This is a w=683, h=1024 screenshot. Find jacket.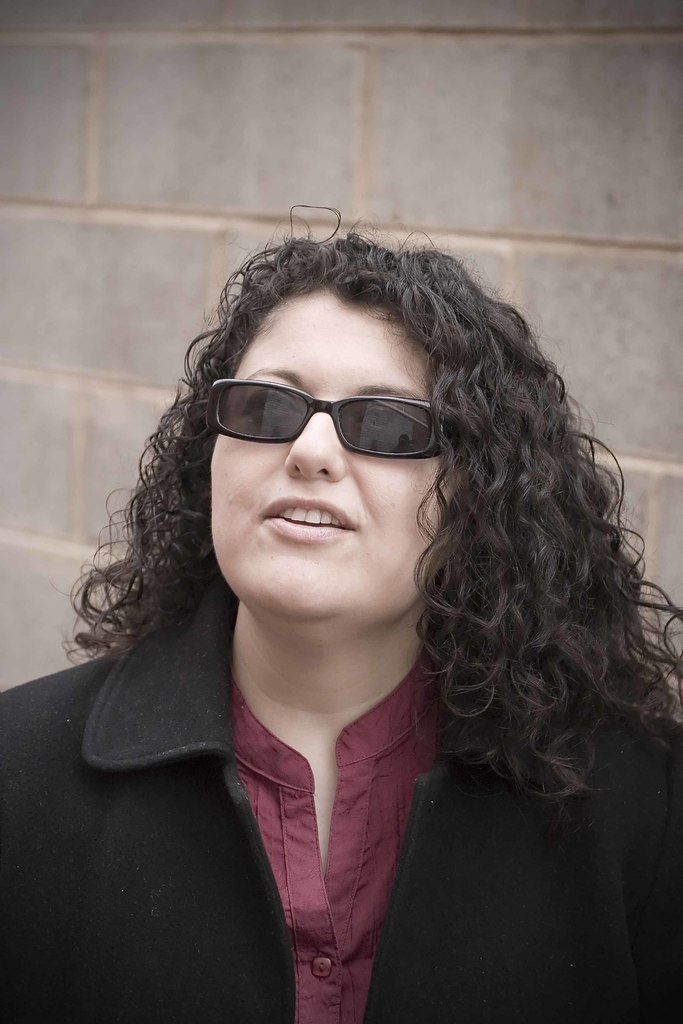
Bounding box: BBox(0, 578, 682, 1023).
